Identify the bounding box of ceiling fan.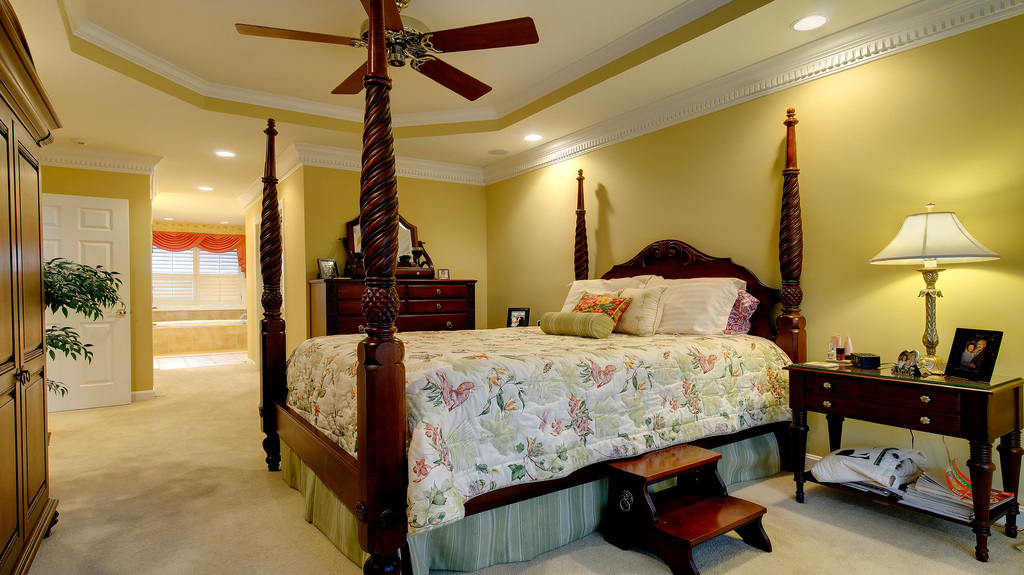
BBox(227, 2, 538, 125).
